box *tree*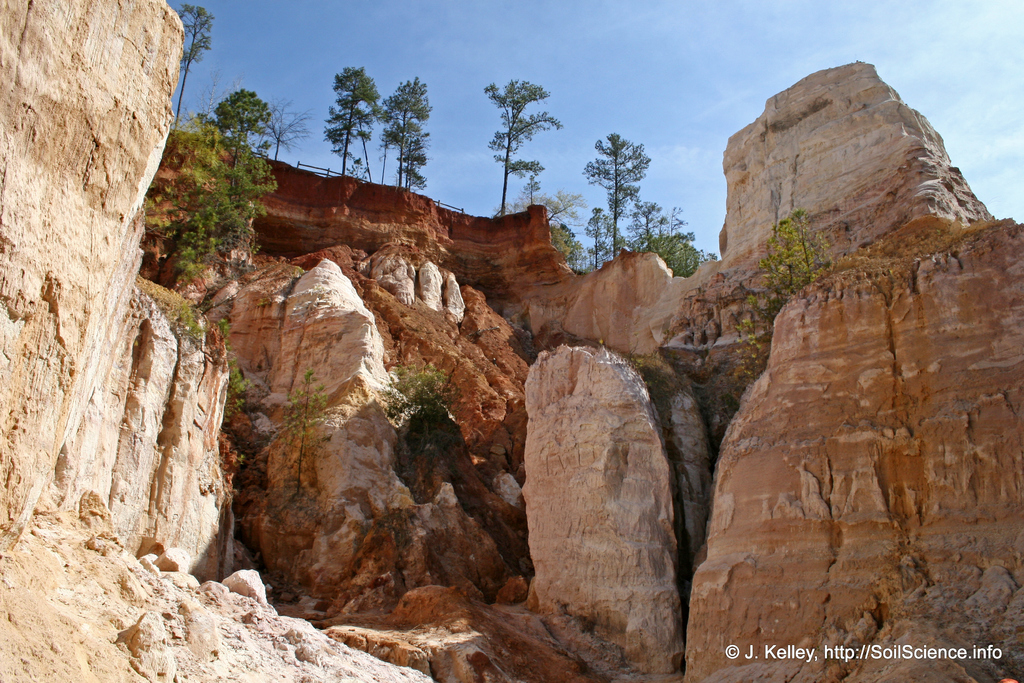
173/0/220/125
